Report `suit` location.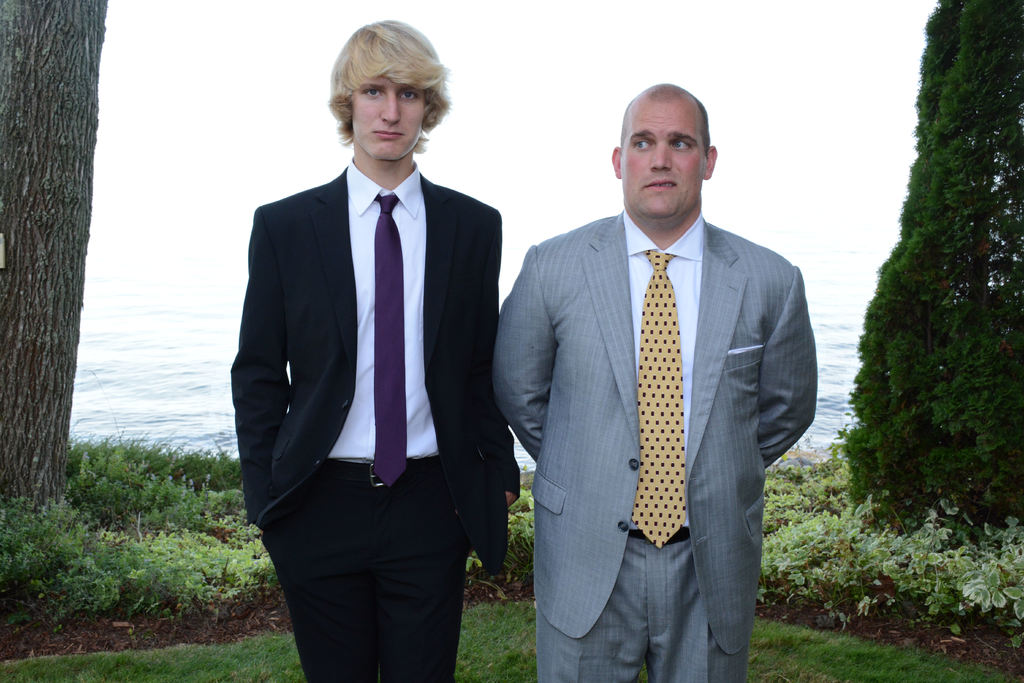
Report: locate(243, 28, 519, 668).
